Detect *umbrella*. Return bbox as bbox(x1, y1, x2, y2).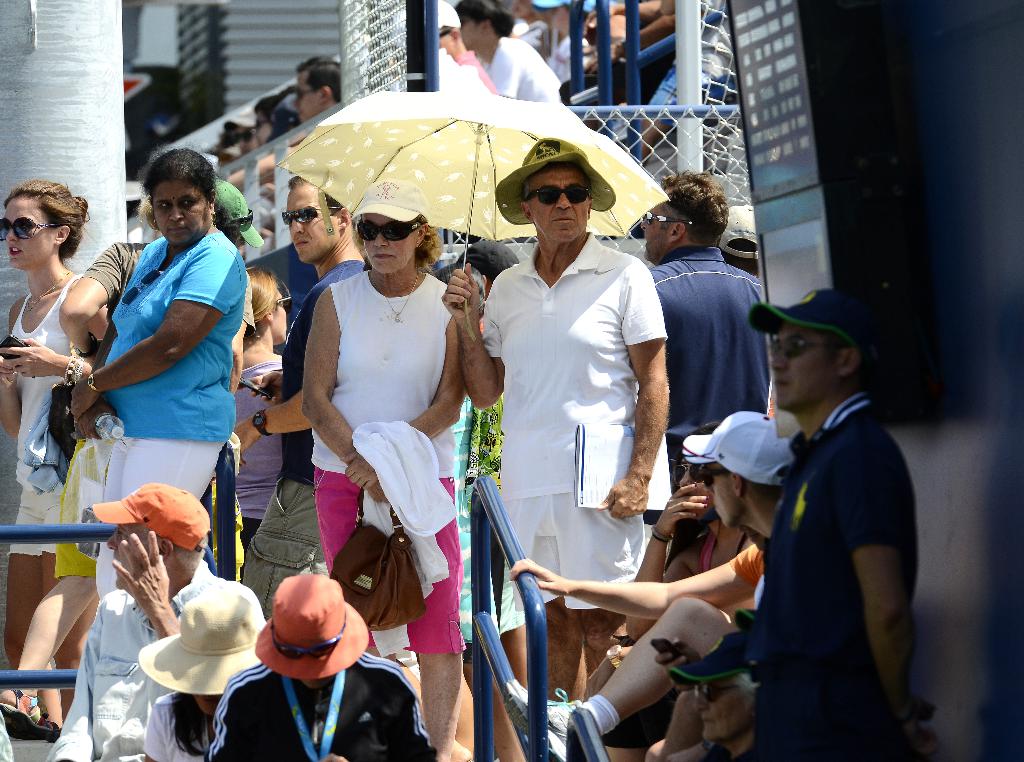
bbox(276, 88, 668, 342).
